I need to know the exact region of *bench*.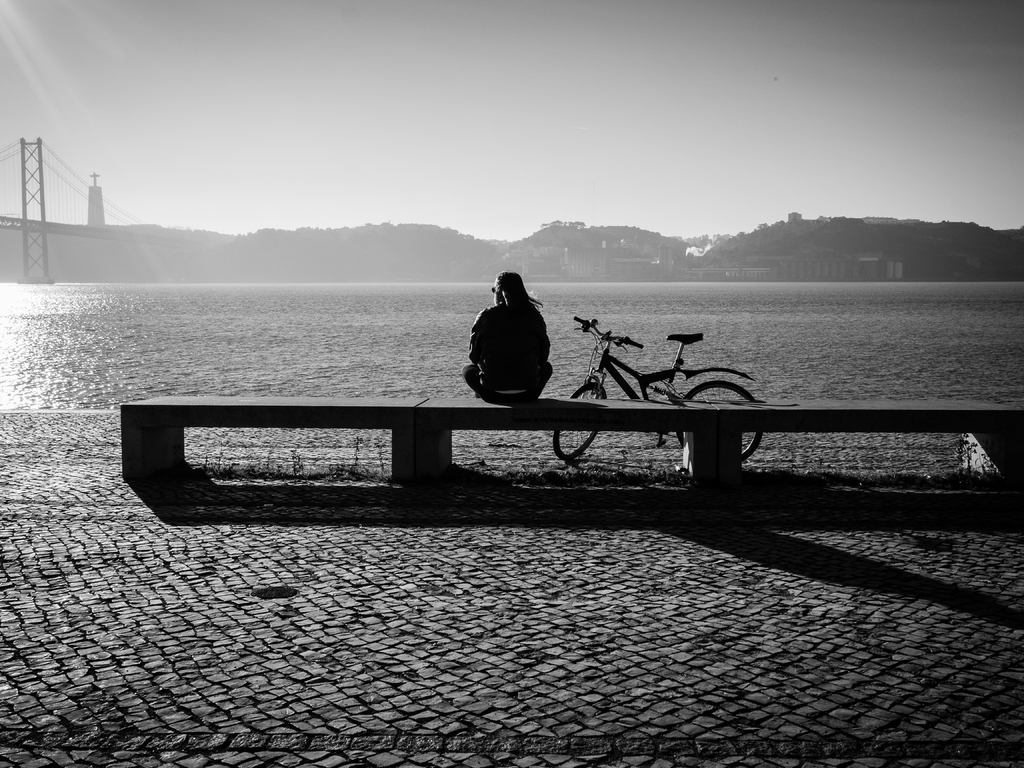
Region: l=417, t=400, r=716, b=483.
